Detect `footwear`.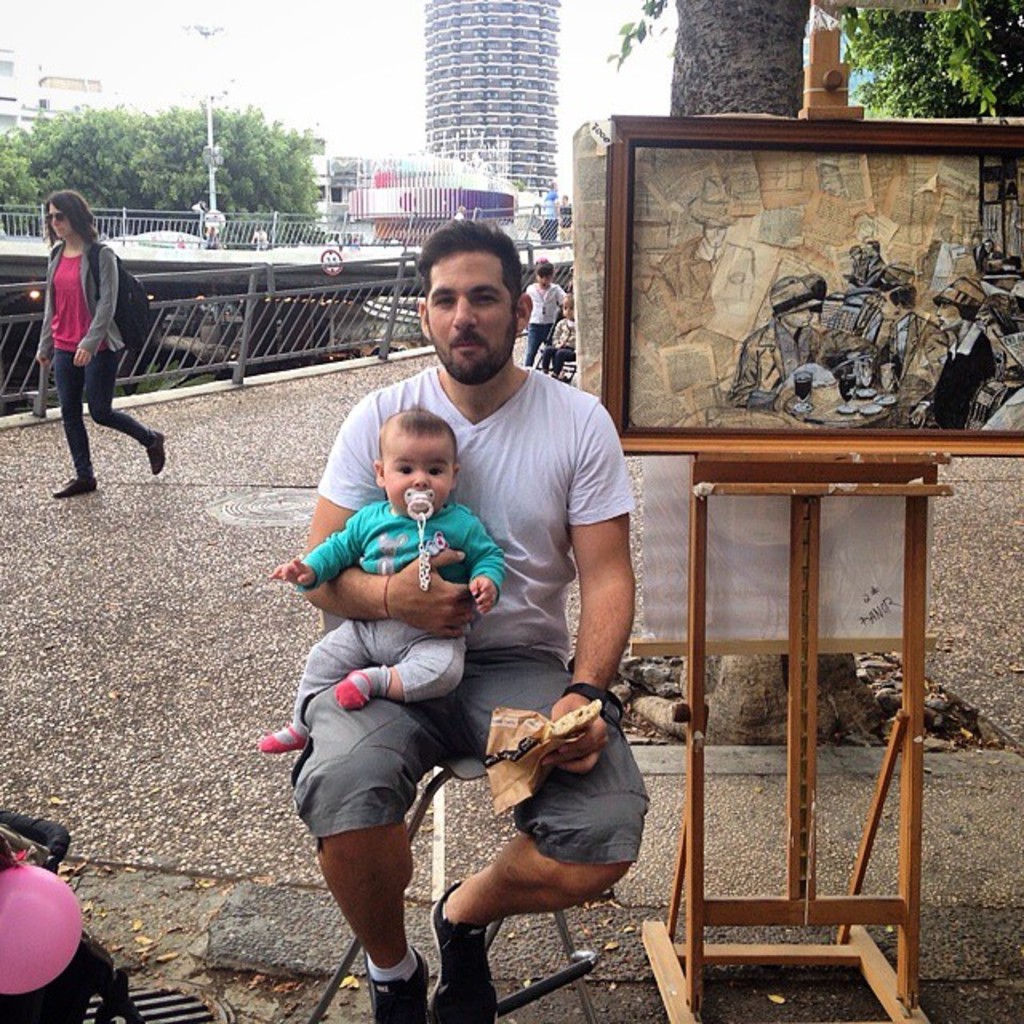
Detected at [x1=48, y1=475, x2=96, y2=491].
